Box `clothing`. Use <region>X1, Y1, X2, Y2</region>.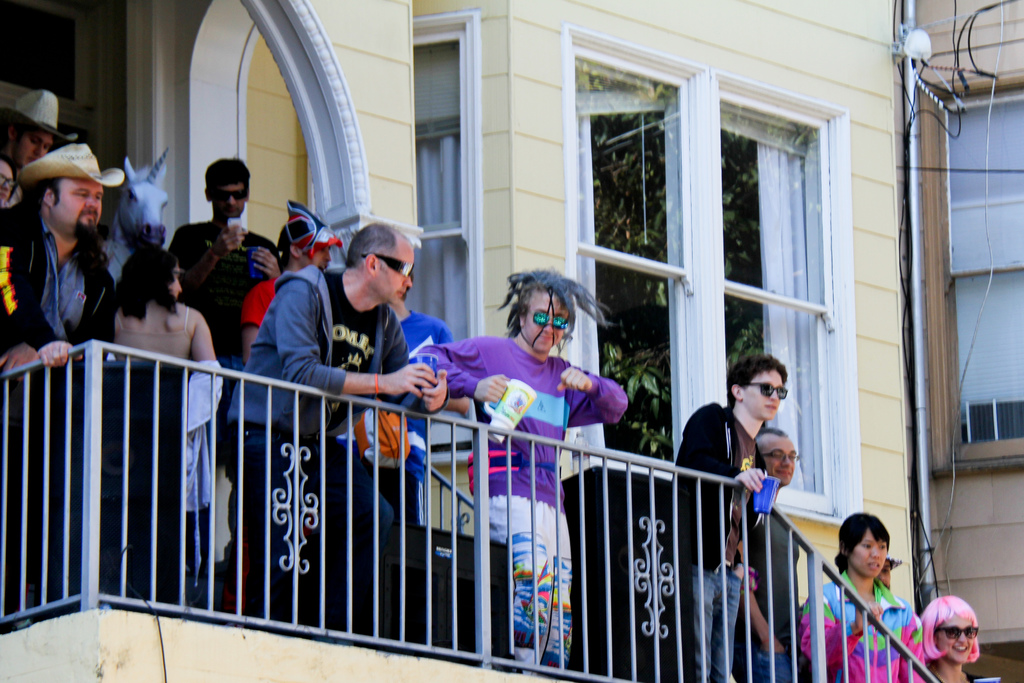
<region>797, 559, 920, 682</region>.
